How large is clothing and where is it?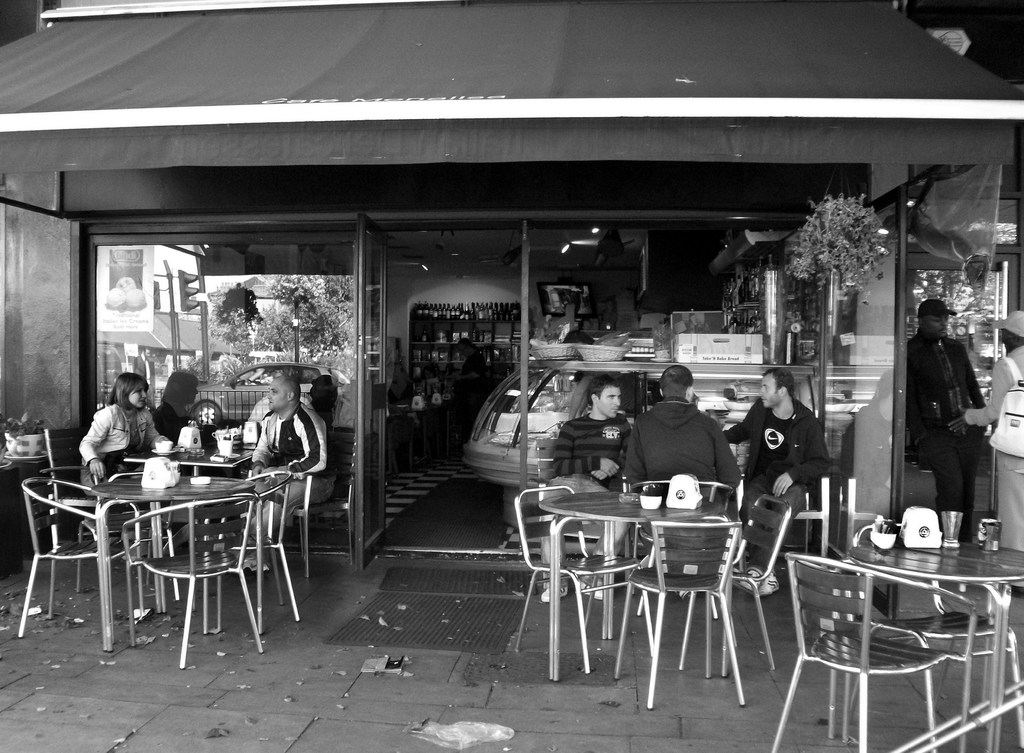
Bounding box: (x1=532, y1=401, x2=632, y2=494).
